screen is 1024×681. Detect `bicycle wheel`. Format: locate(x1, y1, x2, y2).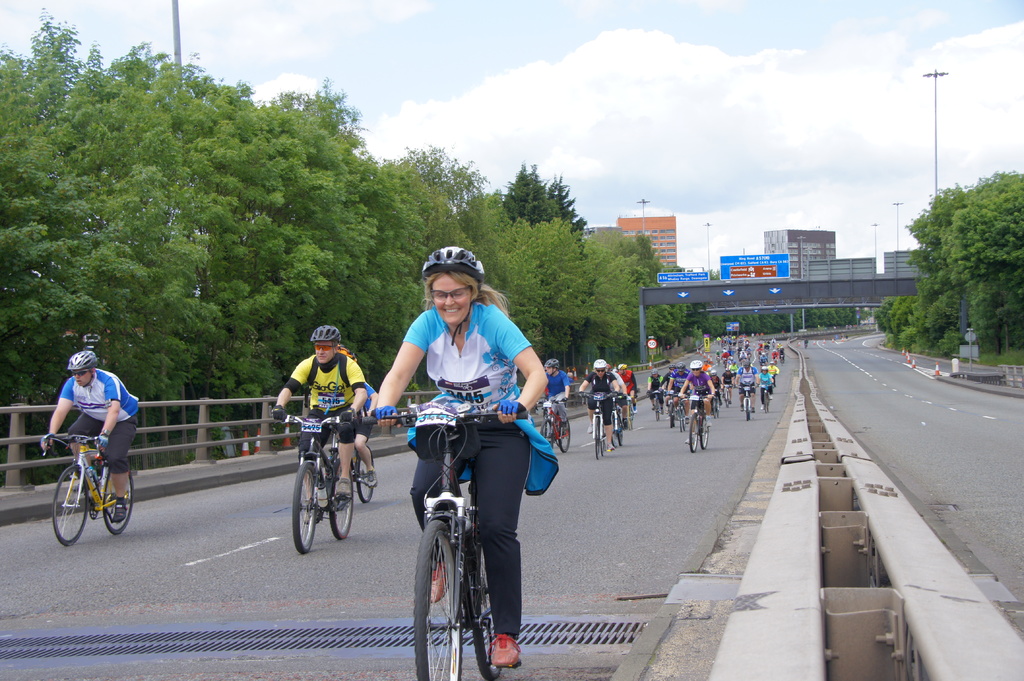
locate(666, 402, 673, 426).
